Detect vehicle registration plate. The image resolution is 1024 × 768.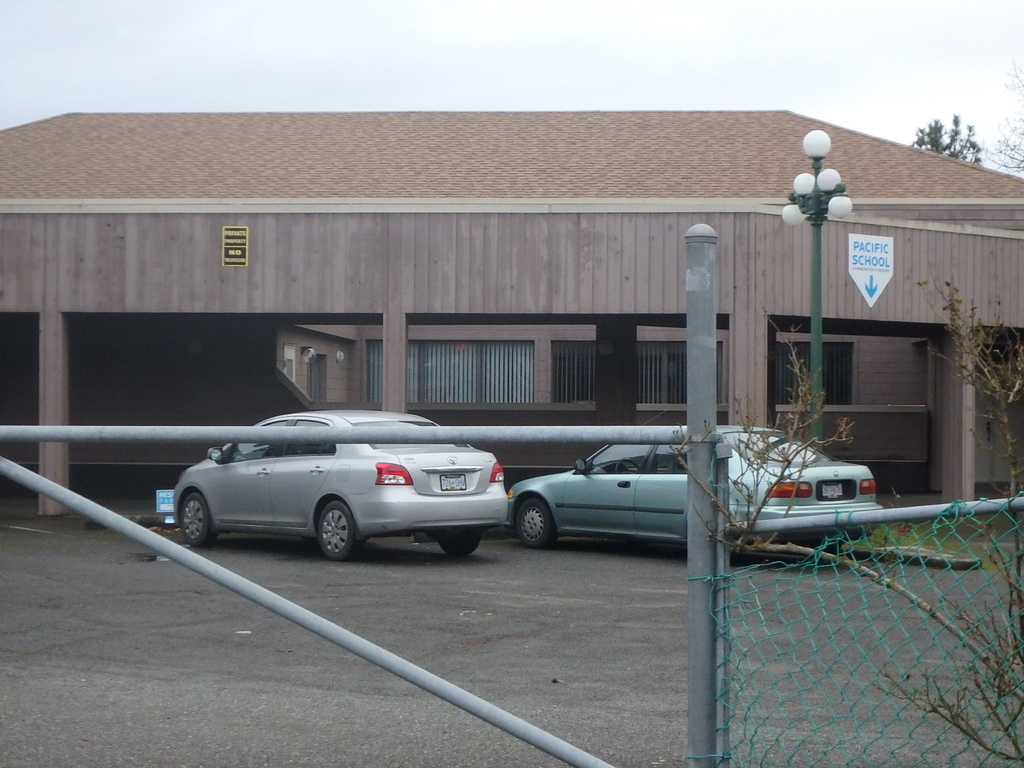
(x1=439, y1=470, x2=471, y2=491).
